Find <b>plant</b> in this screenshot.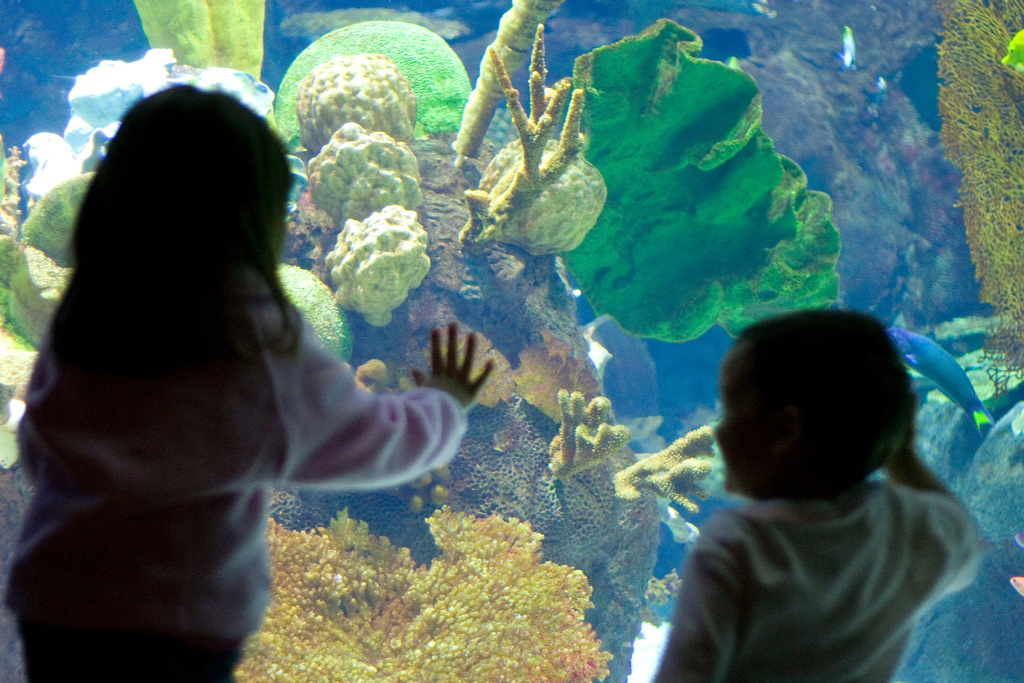
The bounding box for <b>plant</b> is 227:502:607:682.
